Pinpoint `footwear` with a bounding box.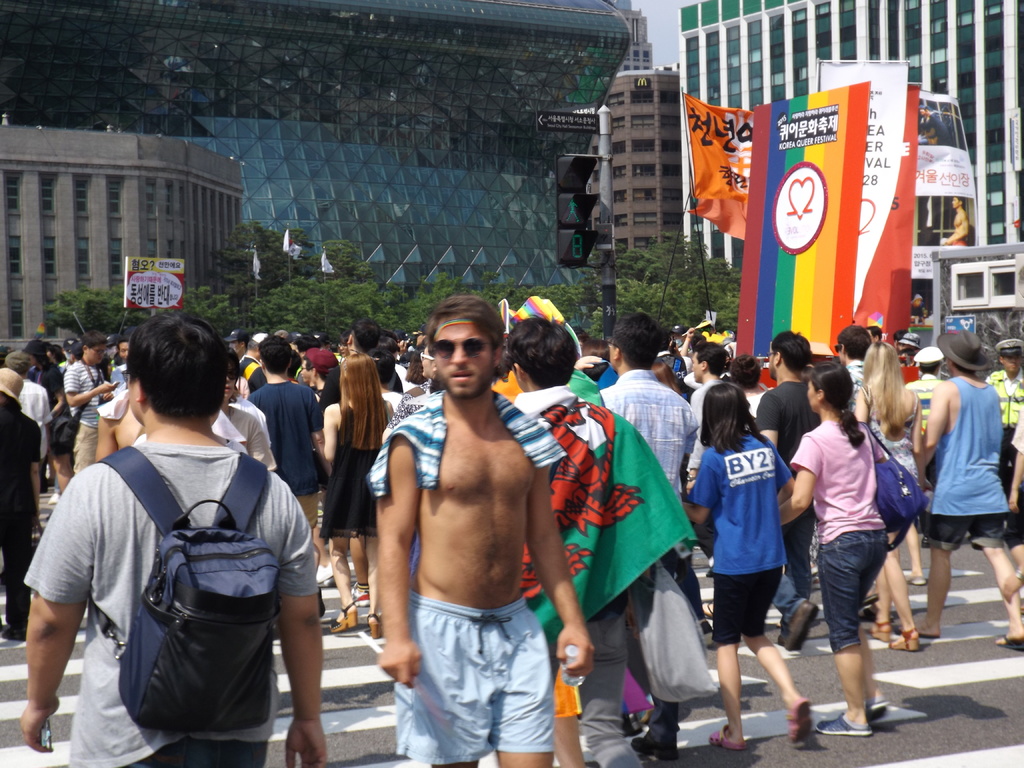
[865, 696, 890, 713].
